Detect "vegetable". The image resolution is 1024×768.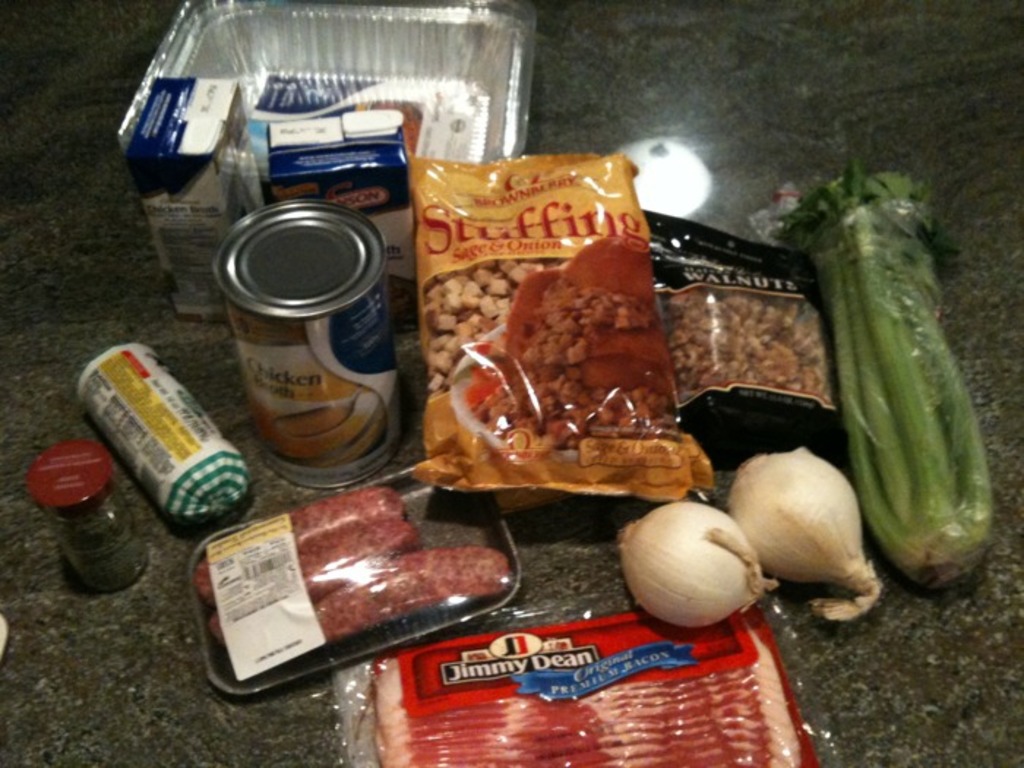
720, 445, 879, 620.
